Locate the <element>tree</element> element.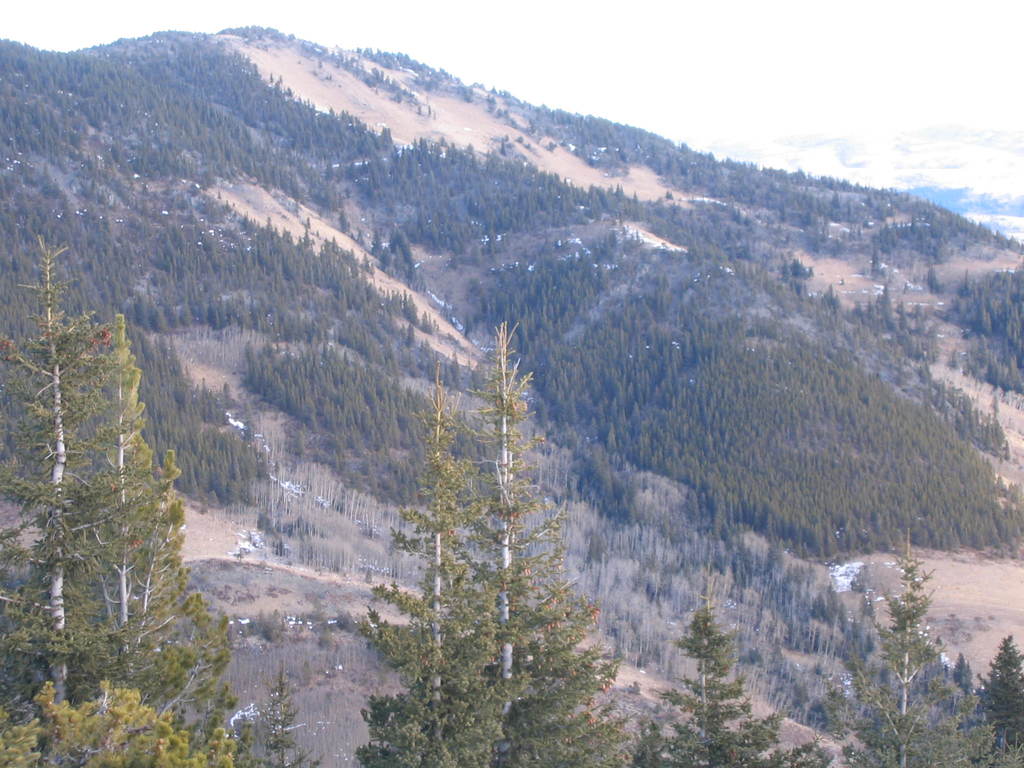
Element bbox: x1=335, y1=205, x2=349, y2=232.
